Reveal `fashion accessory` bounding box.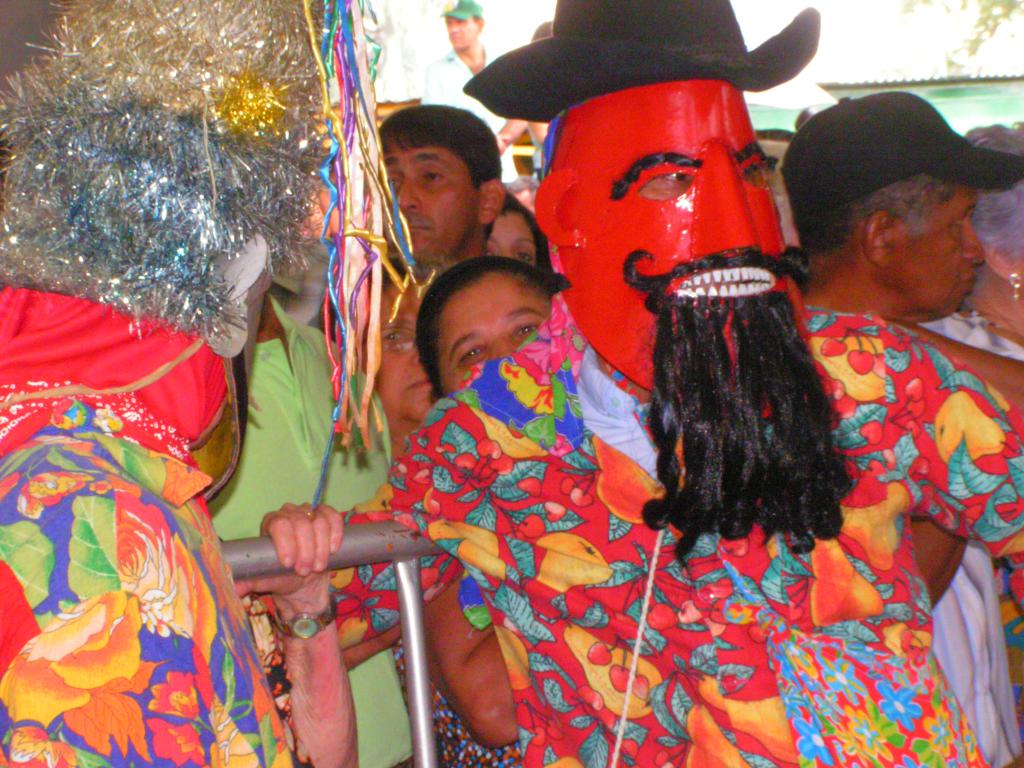
Revealed: 462,0,825,125.
